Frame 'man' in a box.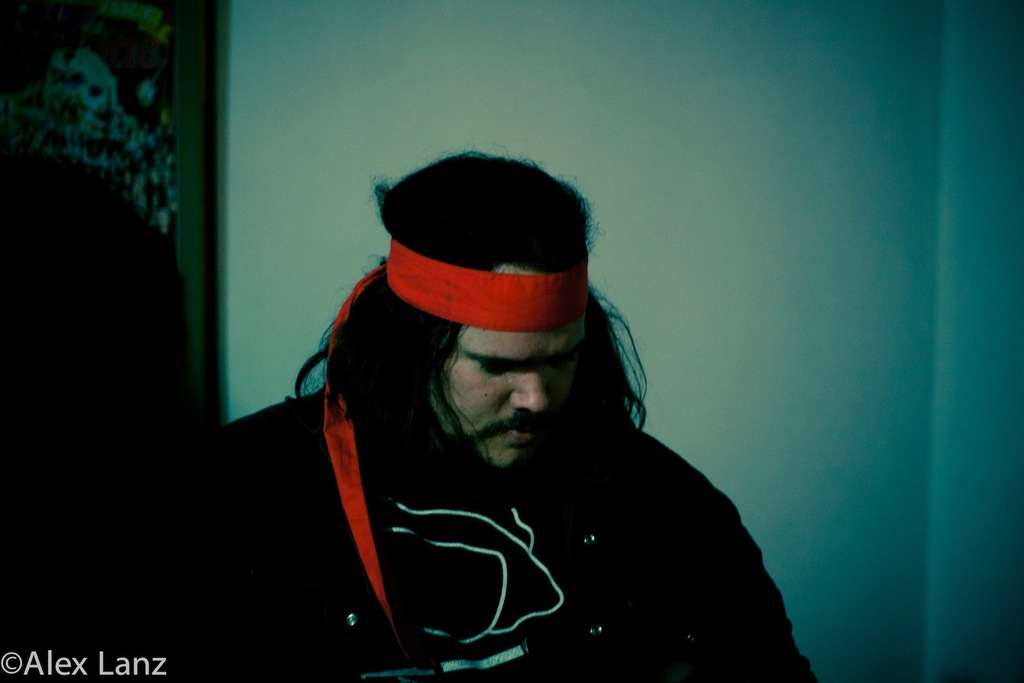
<bbox>225, 169, 843, 677</bbox>.
